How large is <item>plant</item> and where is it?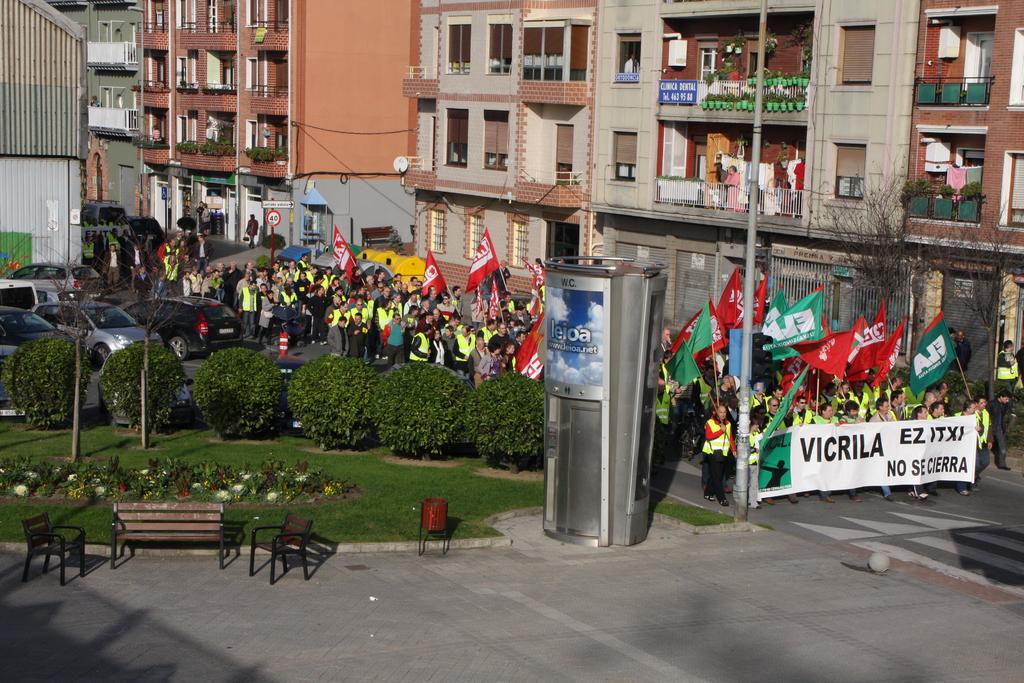
Bounding box: x1=0, y1=449, x2=21, y2=498.
